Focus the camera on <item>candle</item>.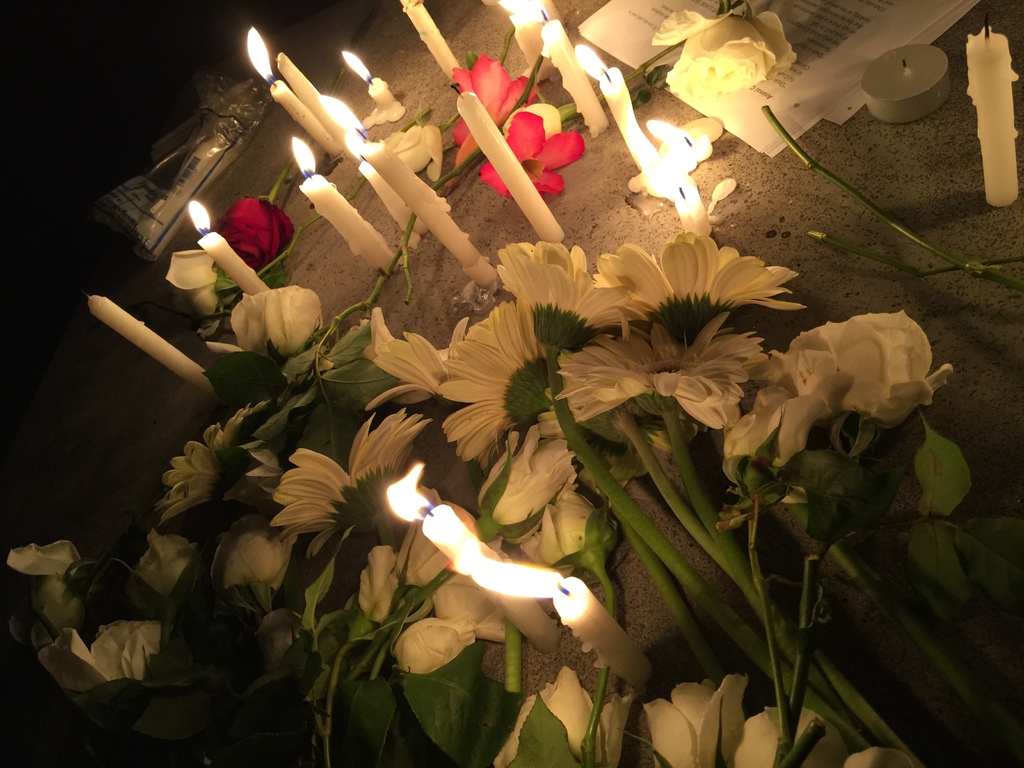
Focus region: bbox=(273, 60, 340, 145).
